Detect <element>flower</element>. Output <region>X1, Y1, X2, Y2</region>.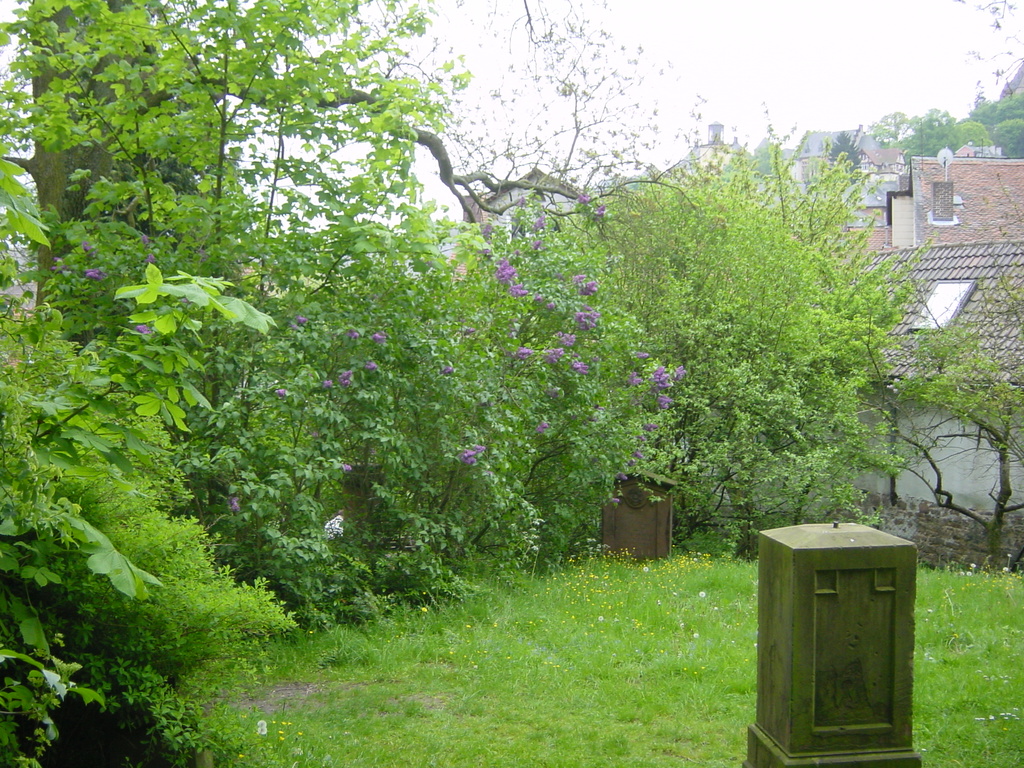
<region>229, 497, 239, 510</region>.
